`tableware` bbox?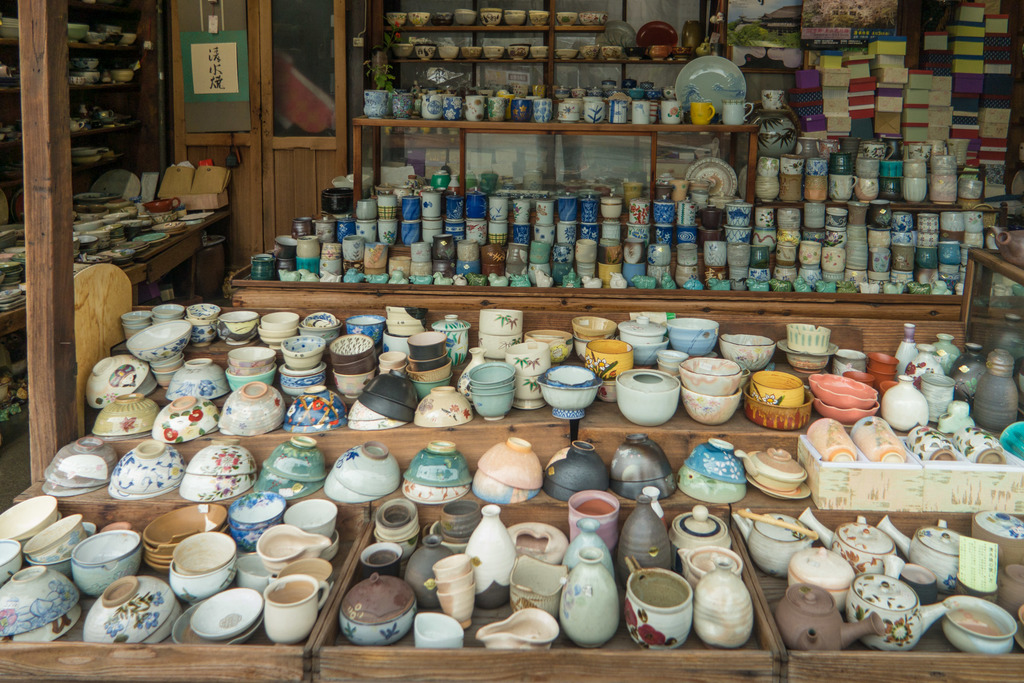
634,101,648,126
